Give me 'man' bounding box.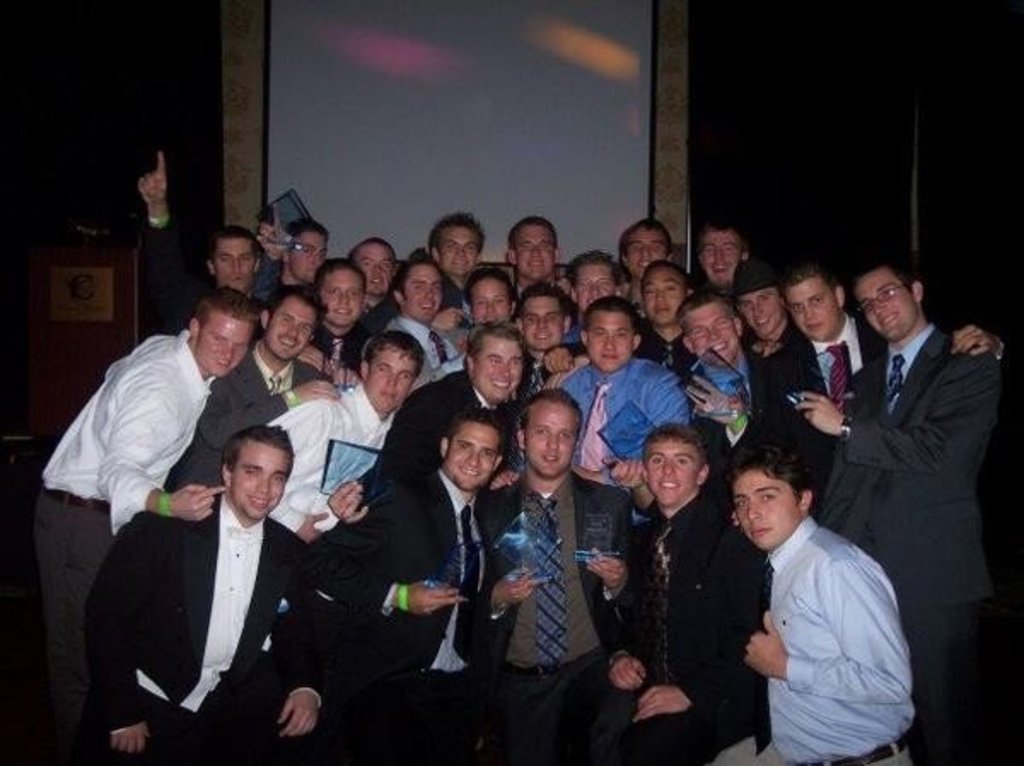
rect(544, 304, 684, 585).
